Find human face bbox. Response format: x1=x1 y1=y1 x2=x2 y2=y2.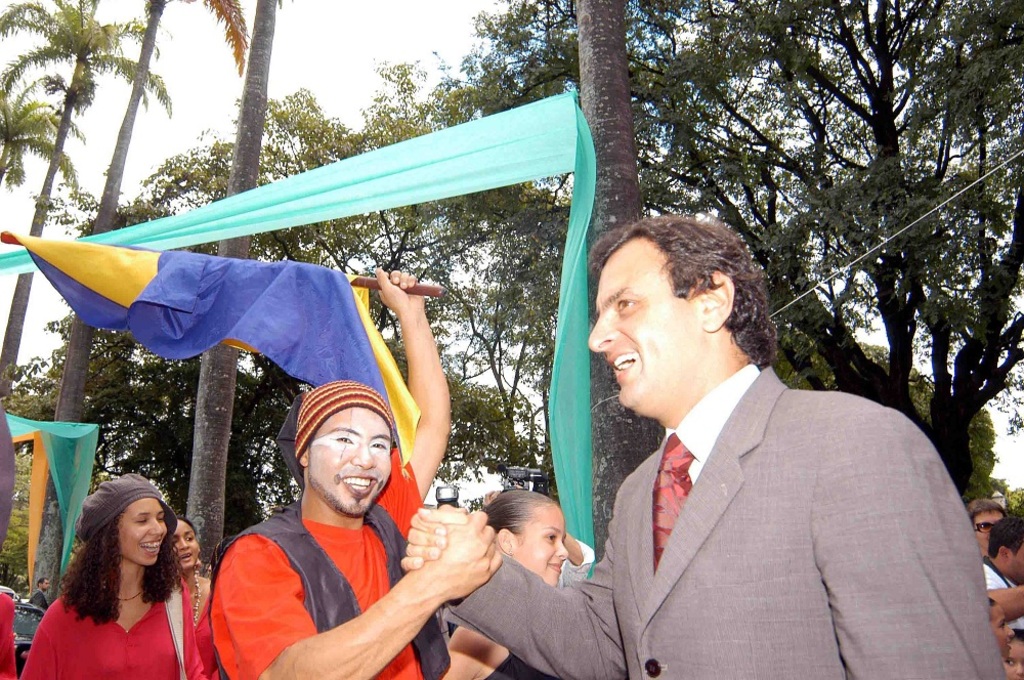
x1=171 y1=519 x2=198 y2=569.
